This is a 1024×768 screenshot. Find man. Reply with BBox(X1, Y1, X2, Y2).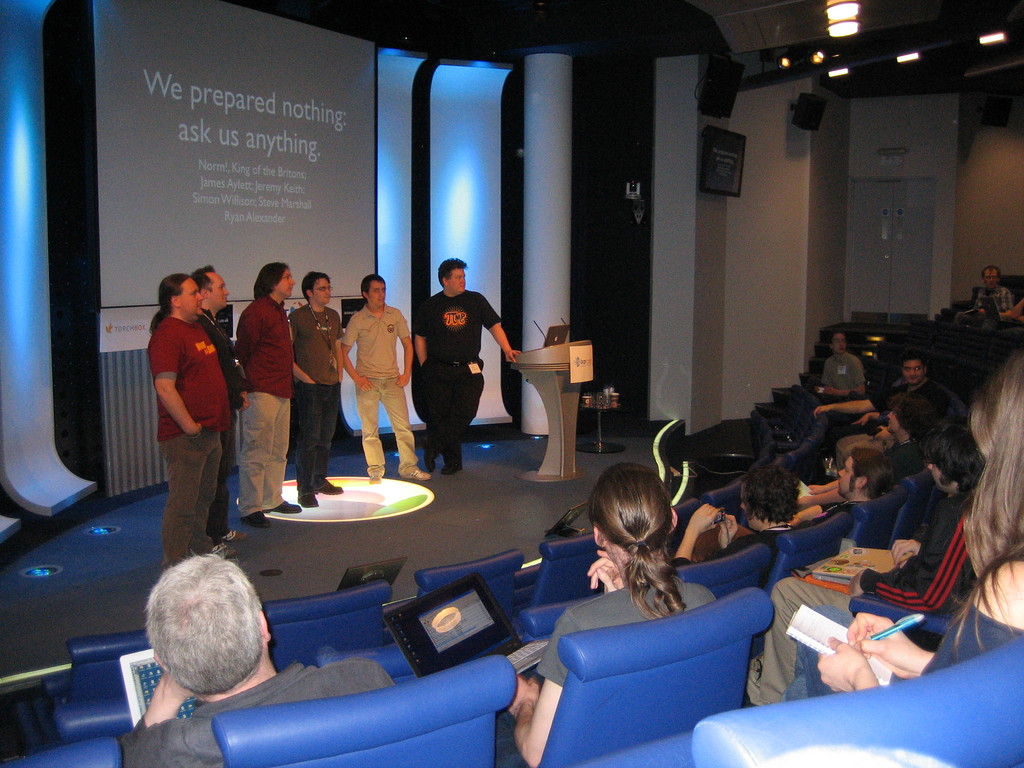
BBox(812, 353, 943, 438).
